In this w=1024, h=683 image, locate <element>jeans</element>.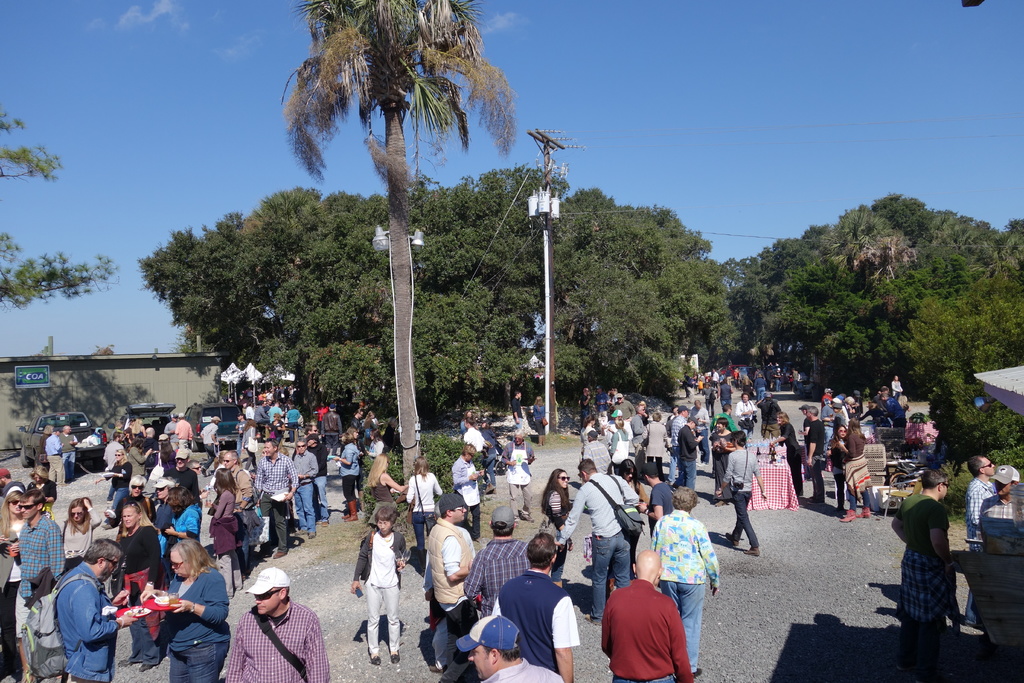
Bounding box: <bbox>102, 486, 115, 504</bbox>.
